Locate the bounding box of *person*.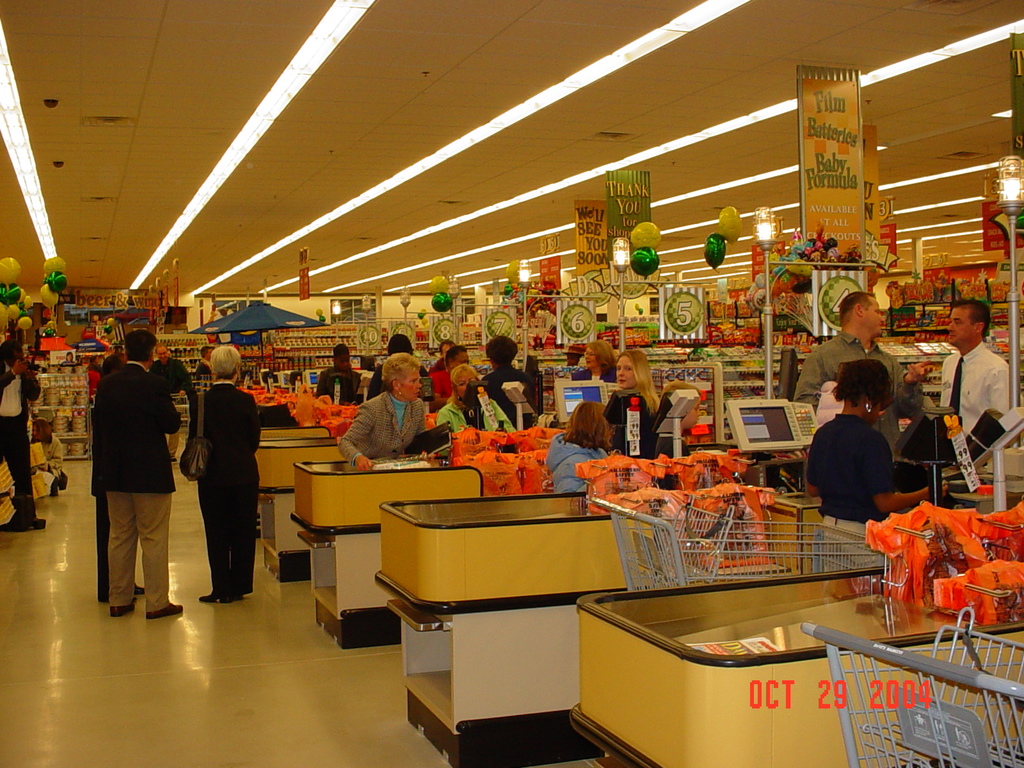
Bounding box: x1=797 y1=357 x2=956 y2=522.
